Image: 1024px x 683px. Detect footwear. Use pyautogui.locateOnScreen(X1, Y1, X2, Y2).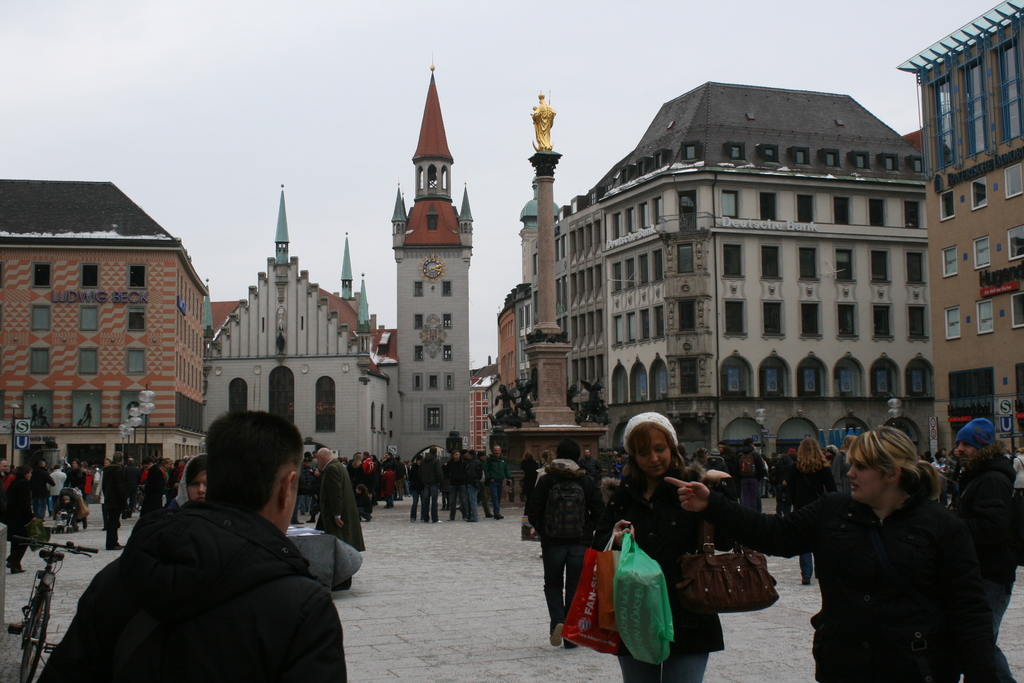
pyautogui.locateOnScreen(799, 576, 811, 587).
